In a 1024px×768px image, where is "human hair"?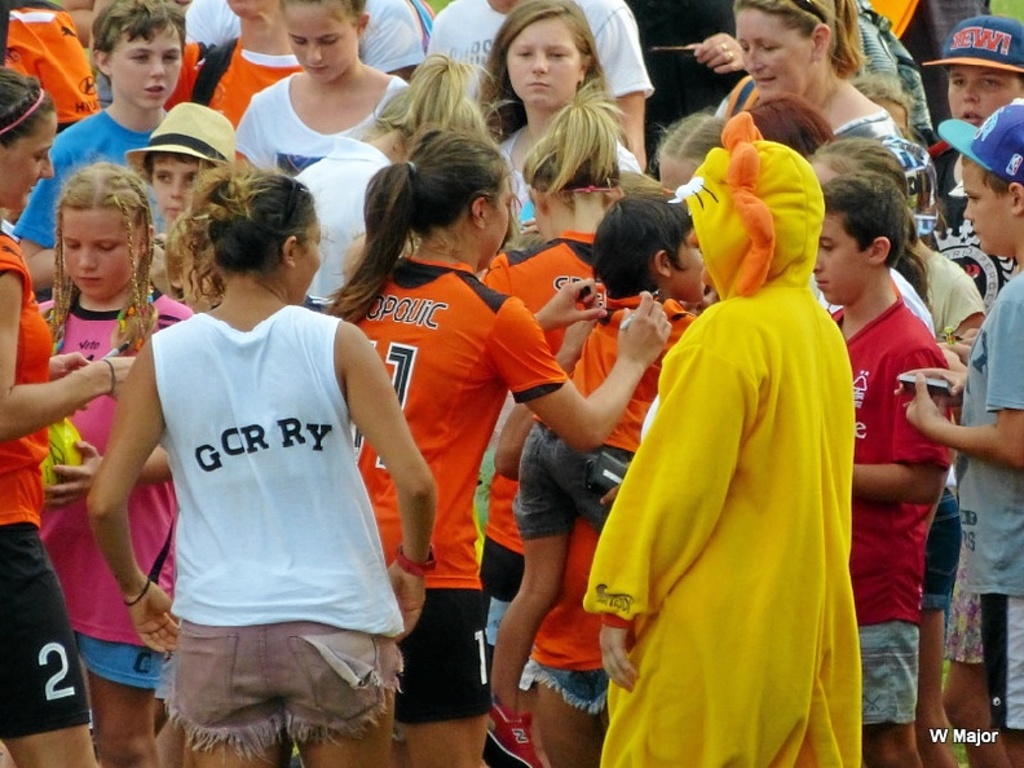
<box>94,0,190,87</box>.
